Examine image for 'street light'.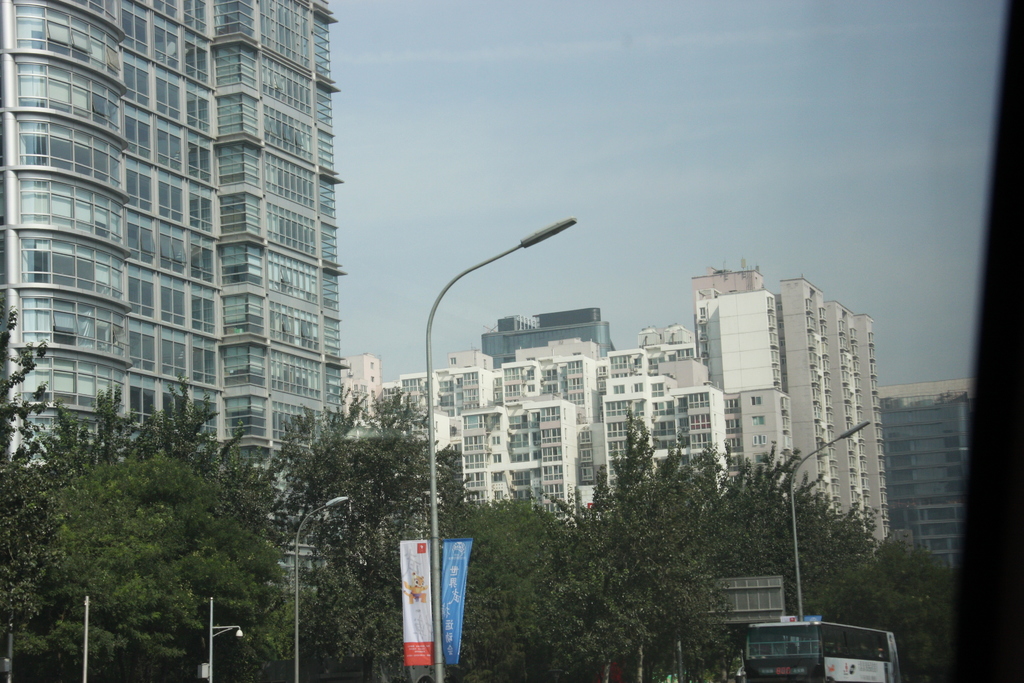
Examination result: <box>429,217,581,682</box>.
